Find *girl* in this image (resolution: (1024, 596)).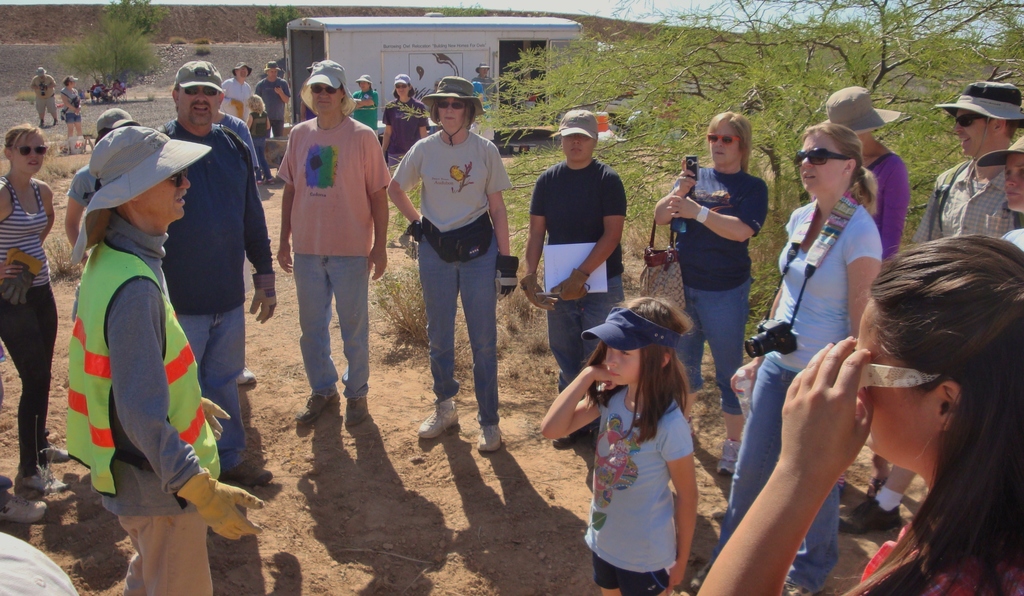
box(354, 74, 385, 150).
